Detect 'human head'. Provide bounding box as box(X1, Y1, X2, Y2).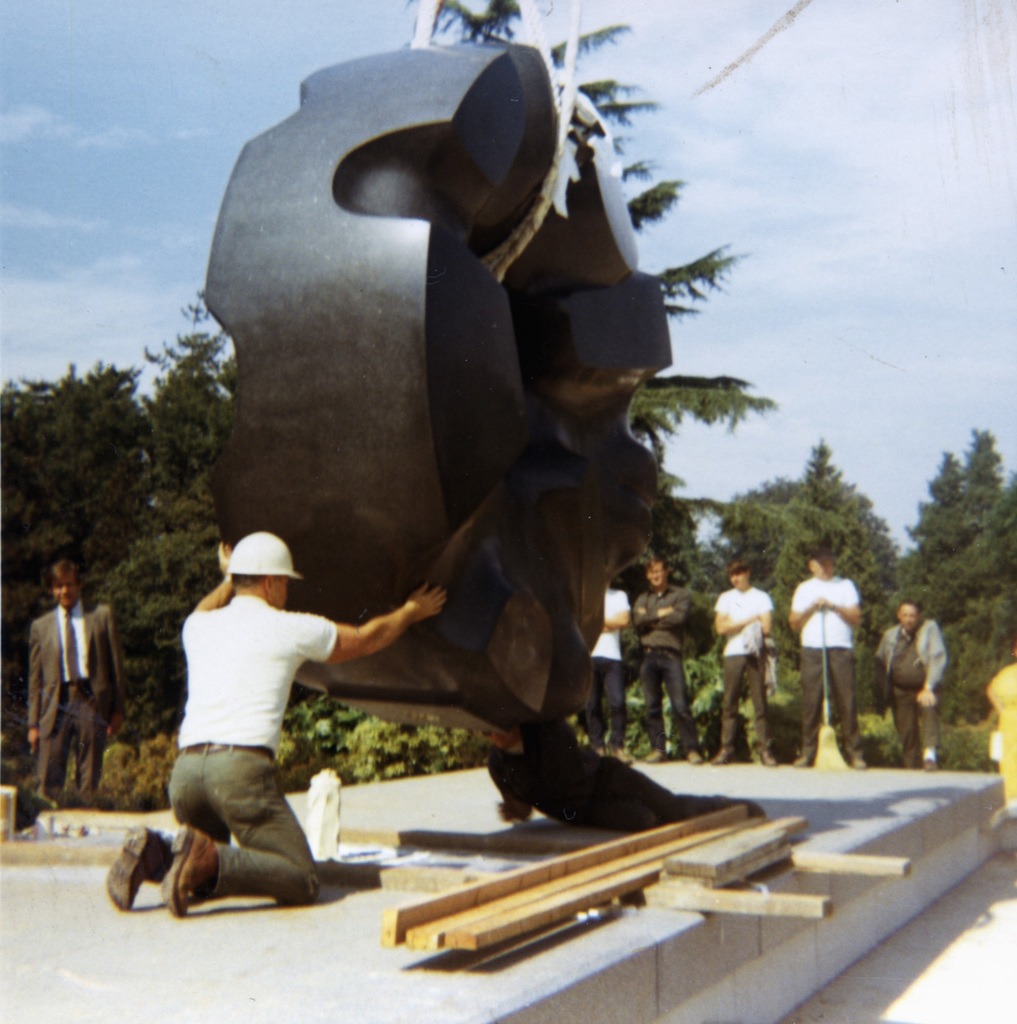
box(47, 559, 81, 614).
